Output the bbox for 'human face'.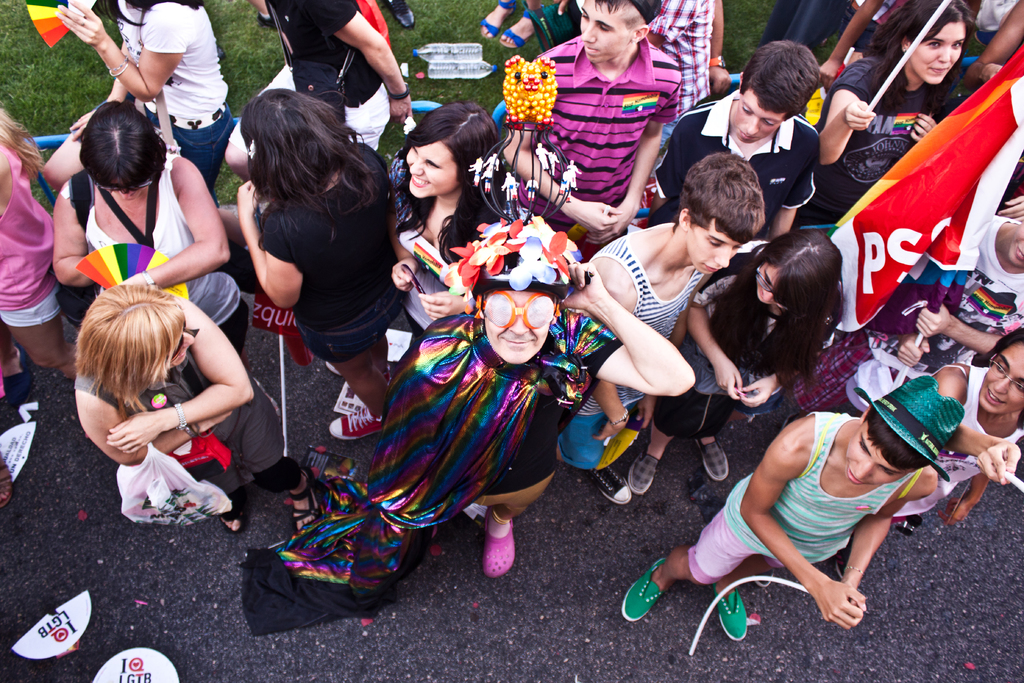
pyautogui.locateOnScreen(577, 0, 630, 60).
